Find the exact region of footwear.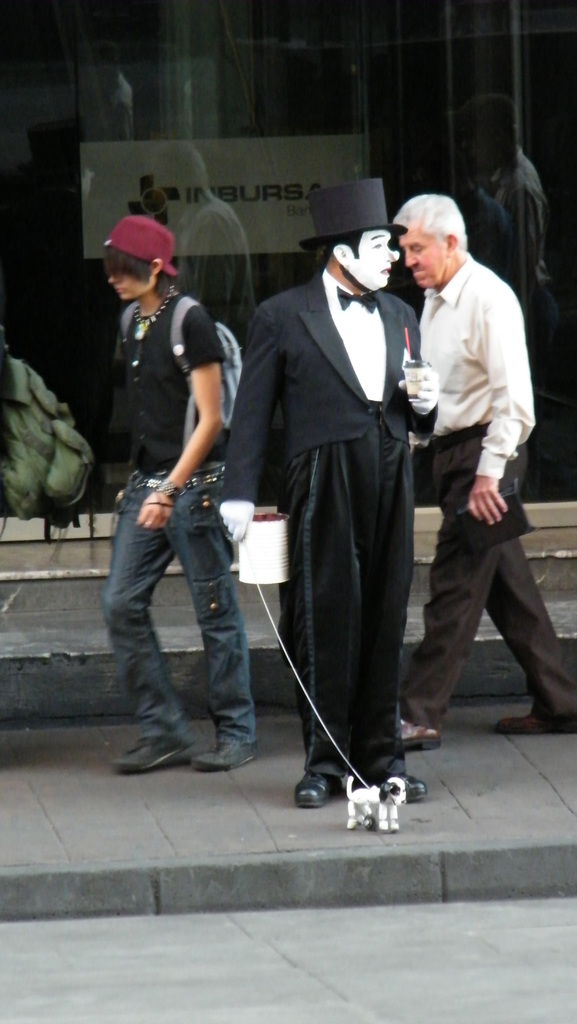
Exact region: 110 729 201 771.
